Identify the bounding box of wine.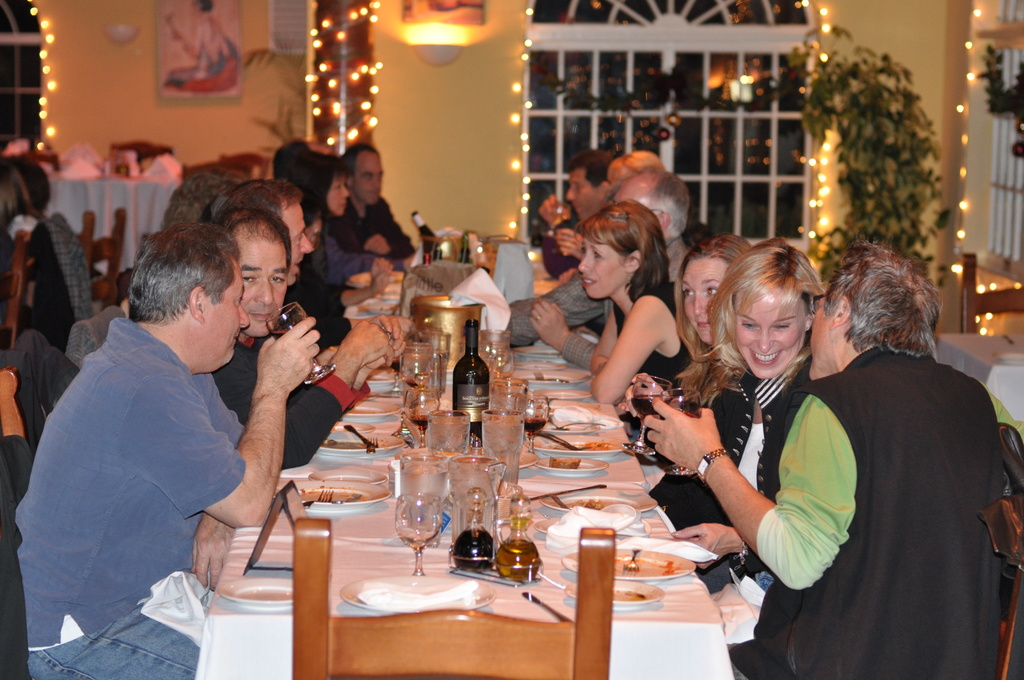
box(631, 395, 664, 416).
